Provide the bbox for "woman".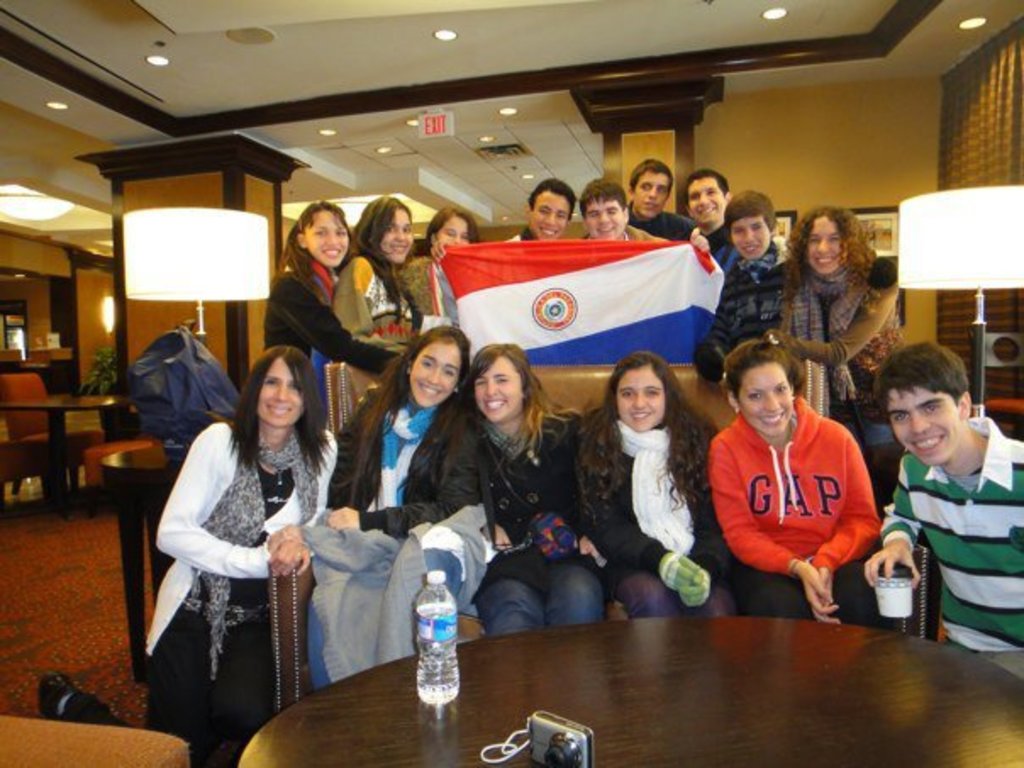
<box>327,190,424,348</box>.
